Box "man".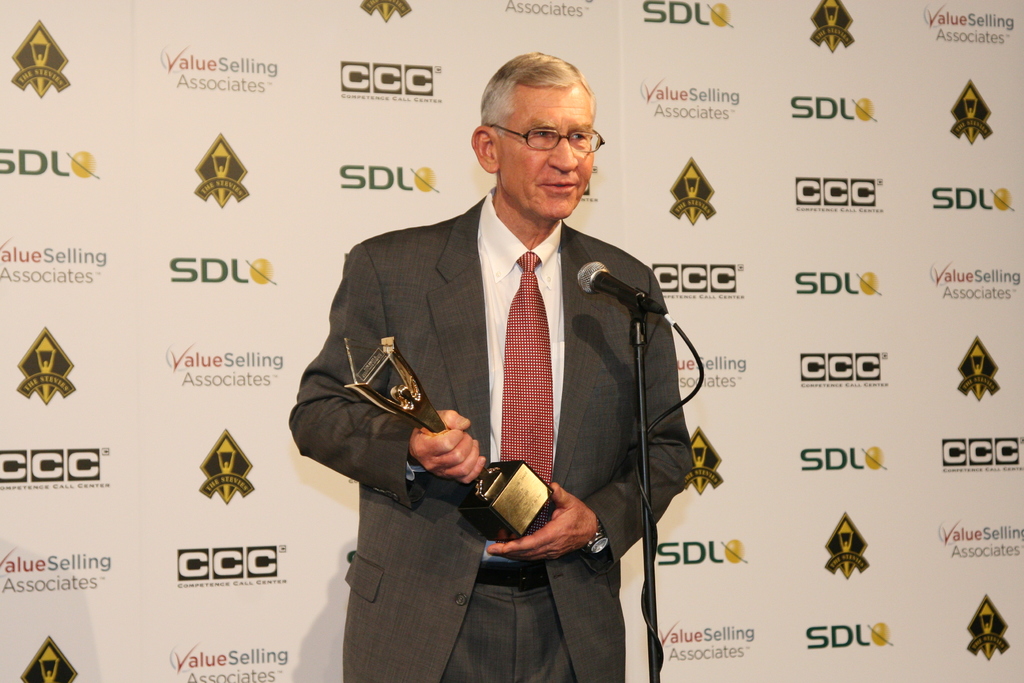
left=289, top=54, right=693, bottom=682.
